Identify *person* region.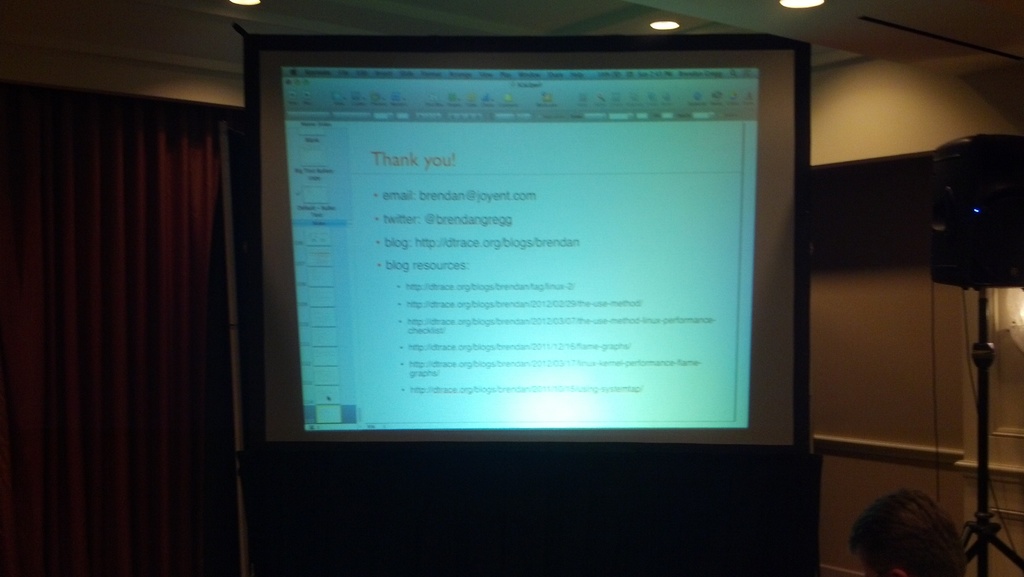
Region: bbox=[840, 474, 977, 576].
